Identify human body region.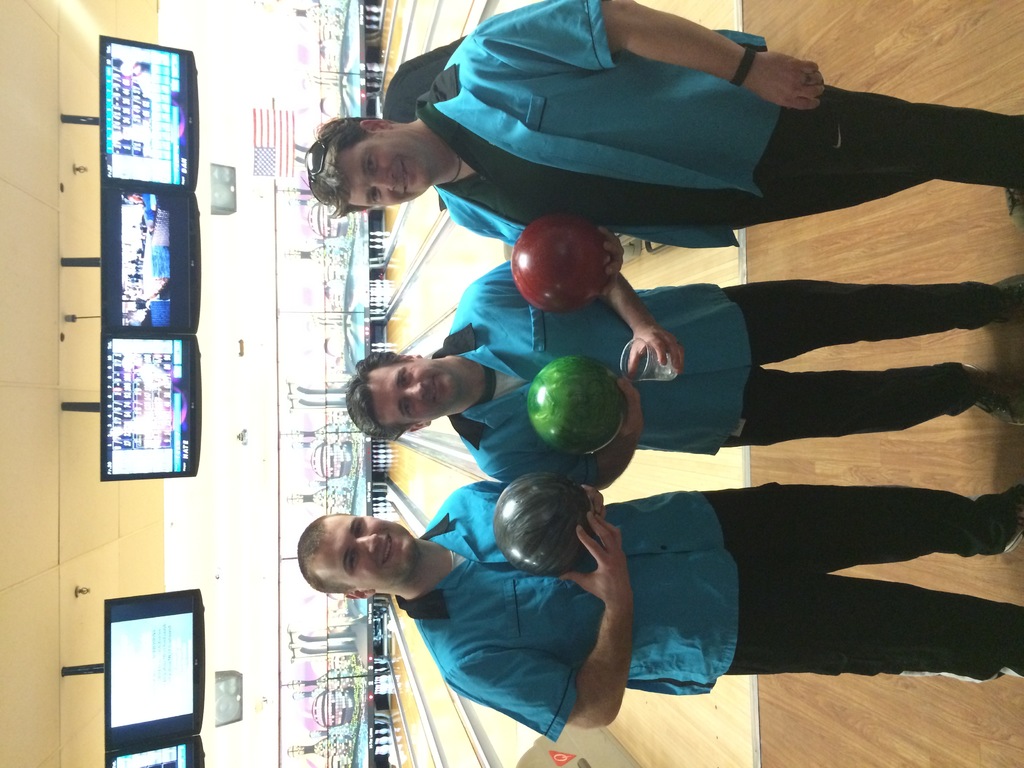
Region: (410, 0, 1023, 248).
